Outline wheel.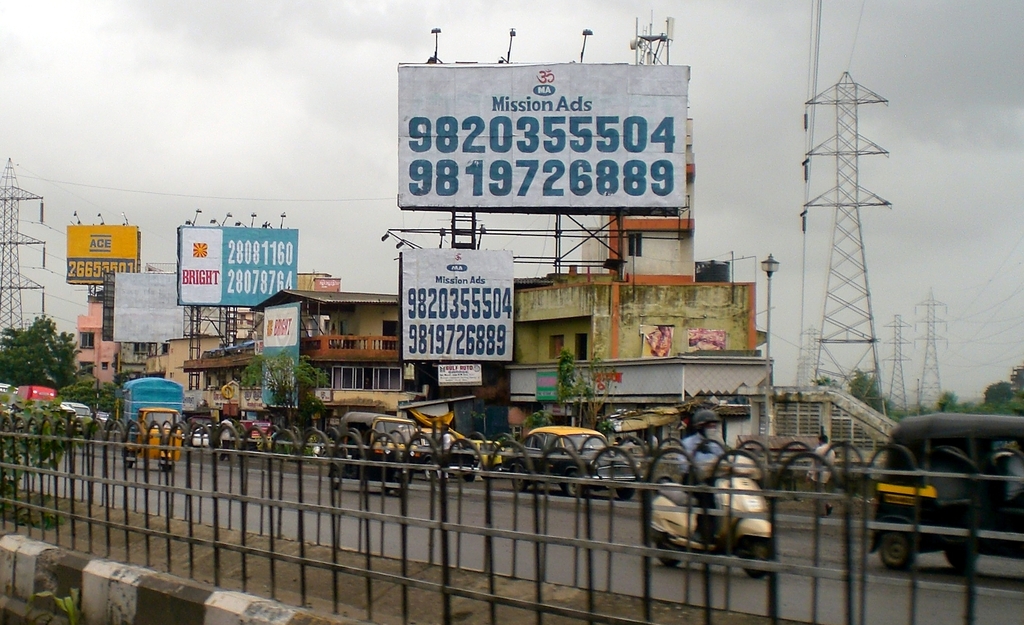
Outline: (740, 538, 773, 580).
